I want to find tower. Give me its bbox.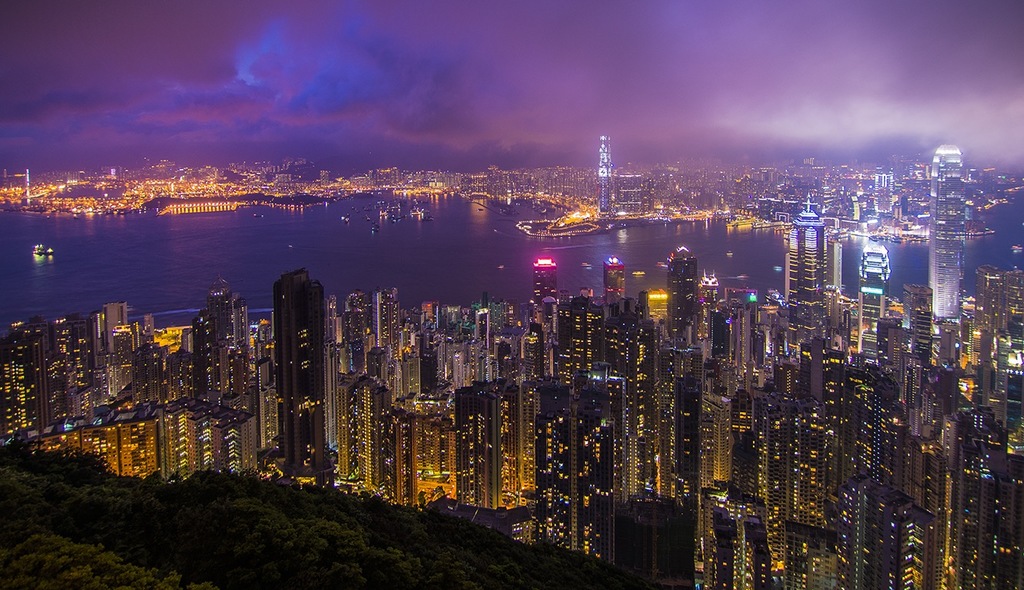
l=787, t=212, r=833, b=308.
